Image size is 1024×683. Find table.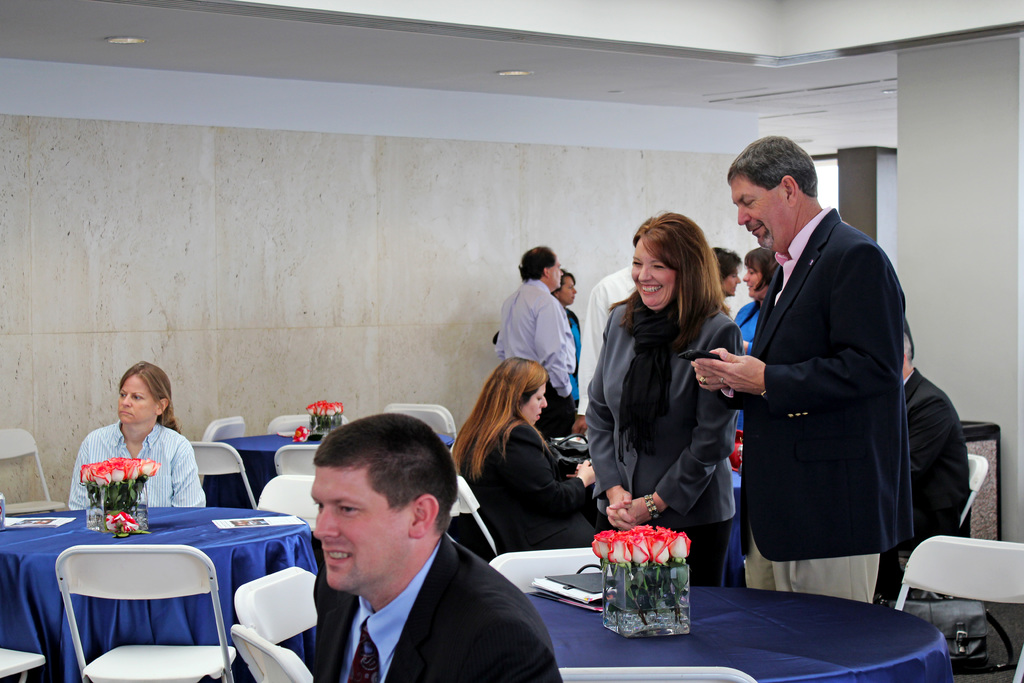
pyautogui.locateOnScreen(14, 506, 314, 662).
